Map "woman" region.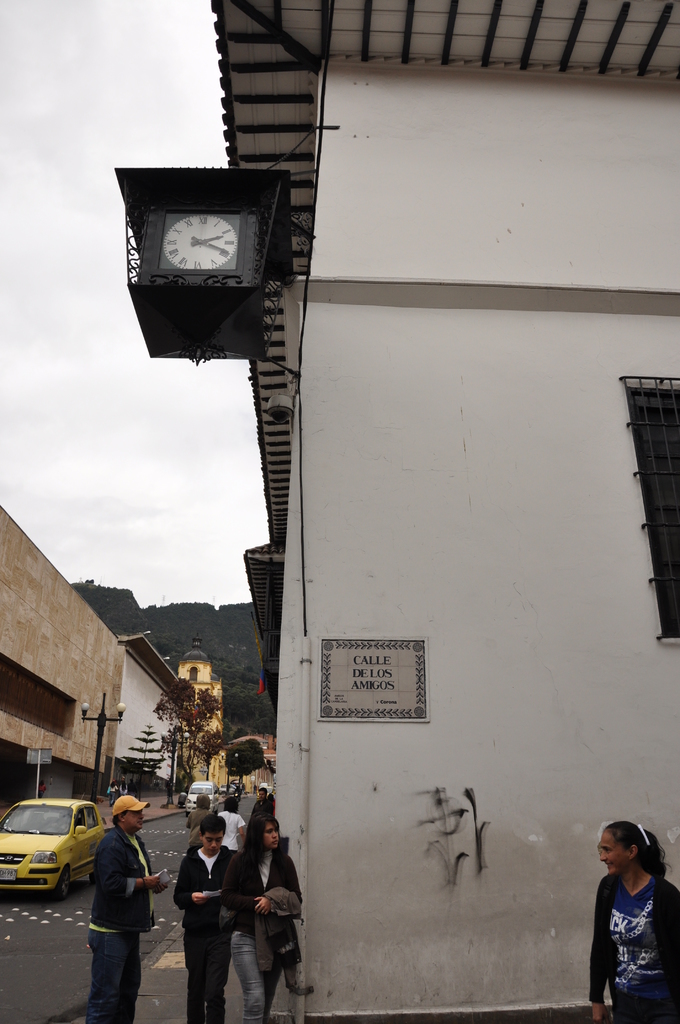
Mapped to 187/785/222/844.
